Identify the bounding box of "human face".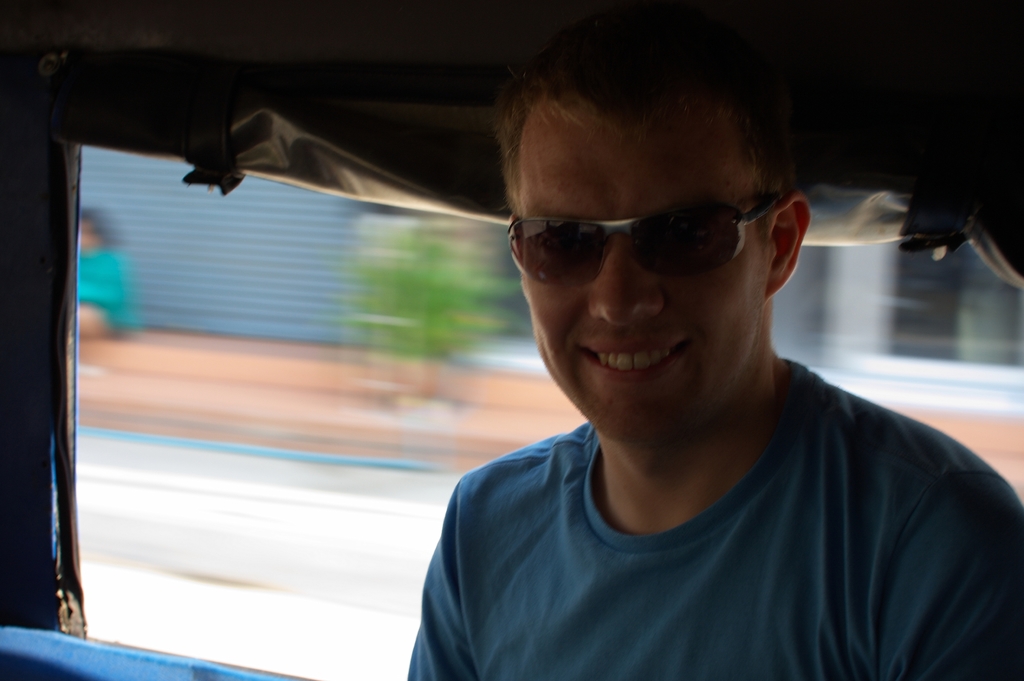
box=[525, 97, 772, 447].
